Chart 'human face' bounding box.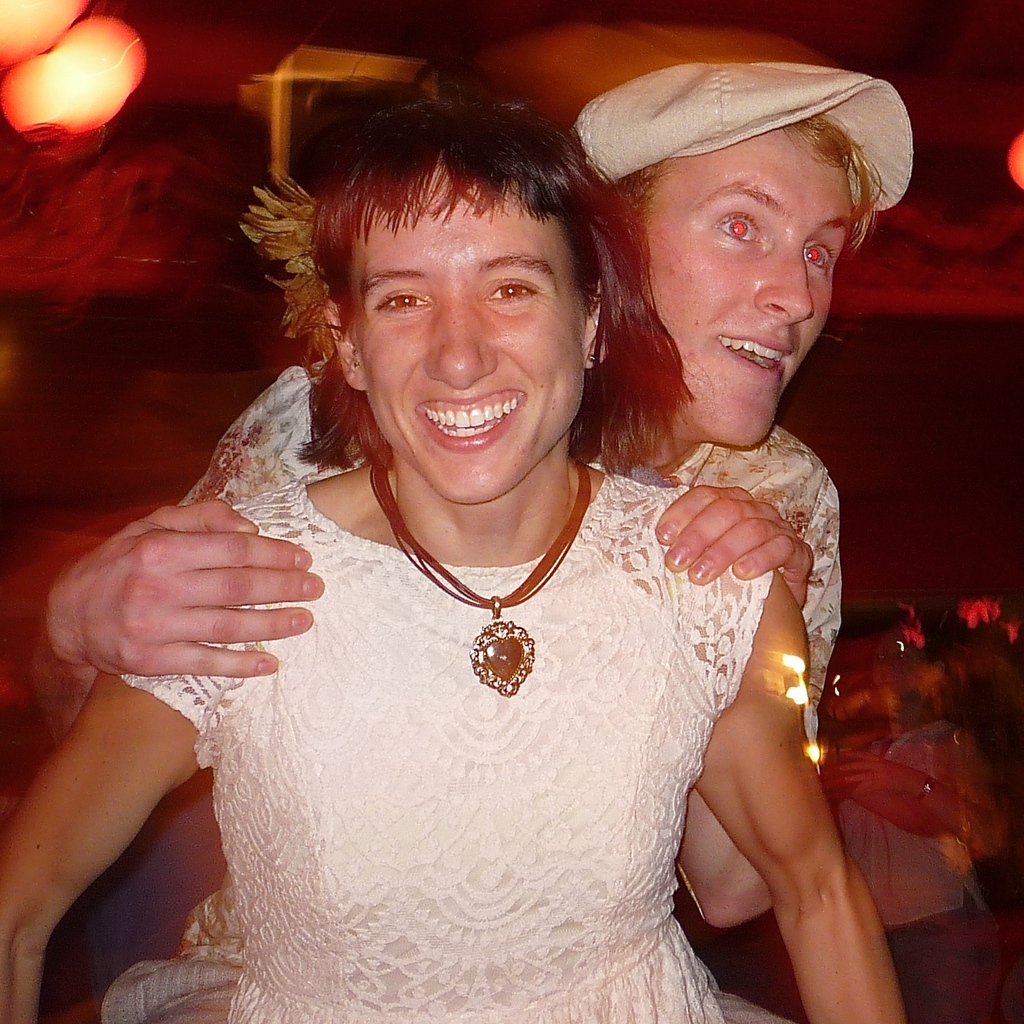
Charted: bbox(638, 122, 850, 445).
